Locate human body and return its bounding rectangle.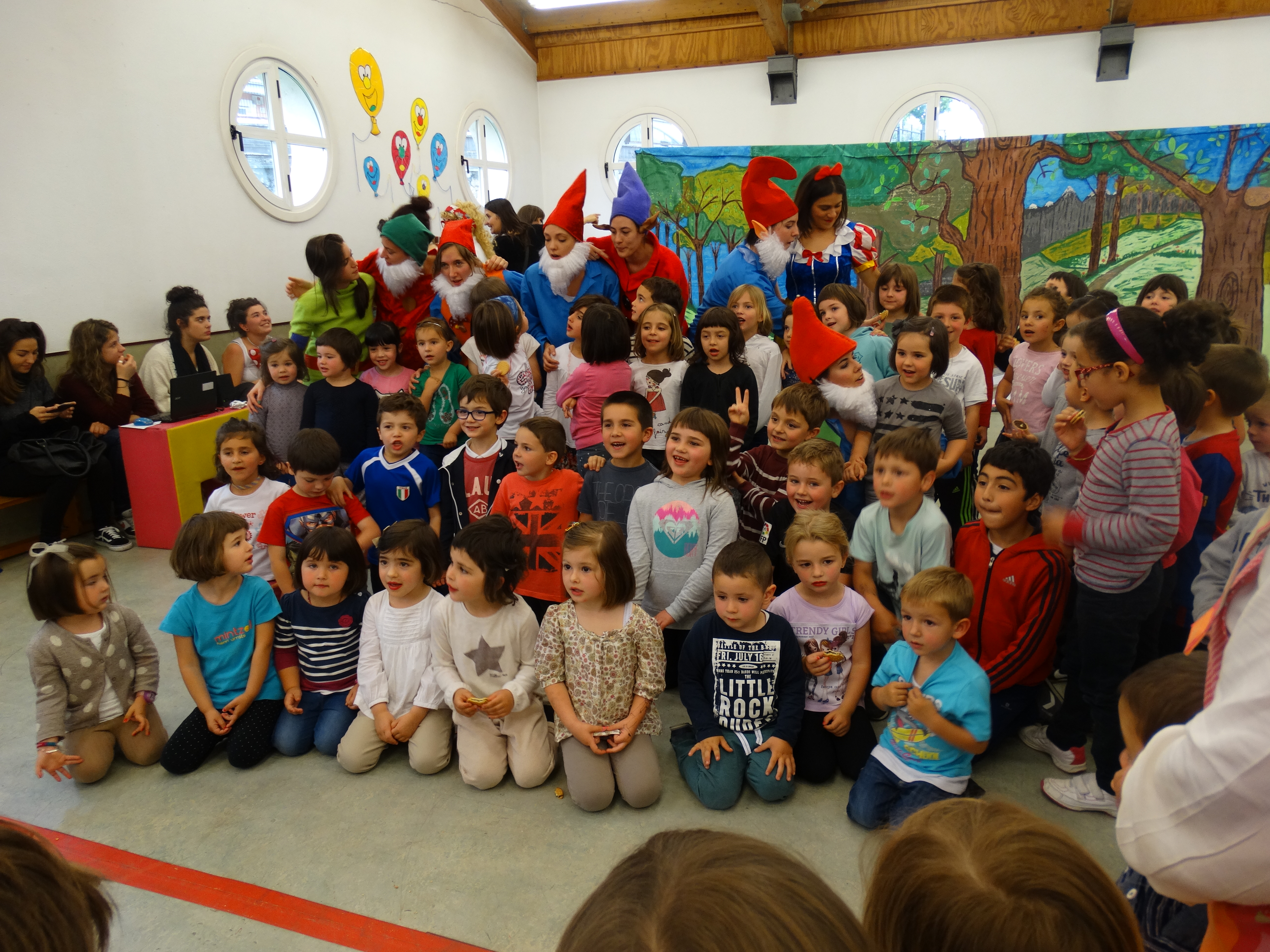
[x1=188, y1=142, x2=215, y2=193].
